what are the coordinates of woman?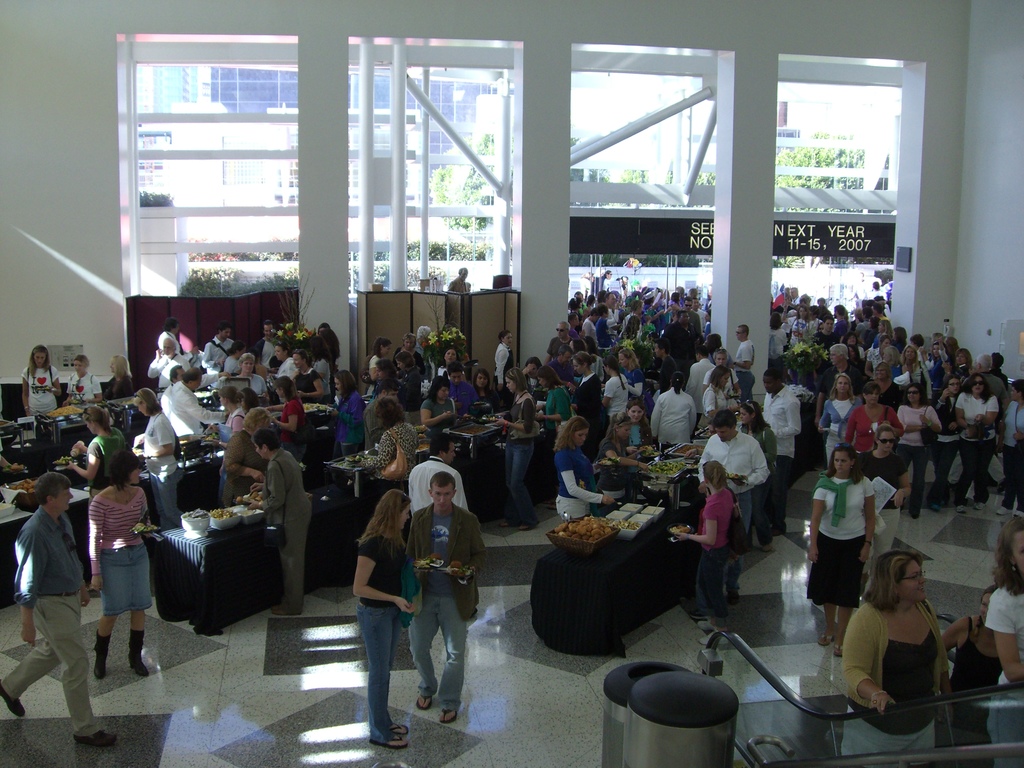
x1=805 y1=440 x2=868 y2=661.
